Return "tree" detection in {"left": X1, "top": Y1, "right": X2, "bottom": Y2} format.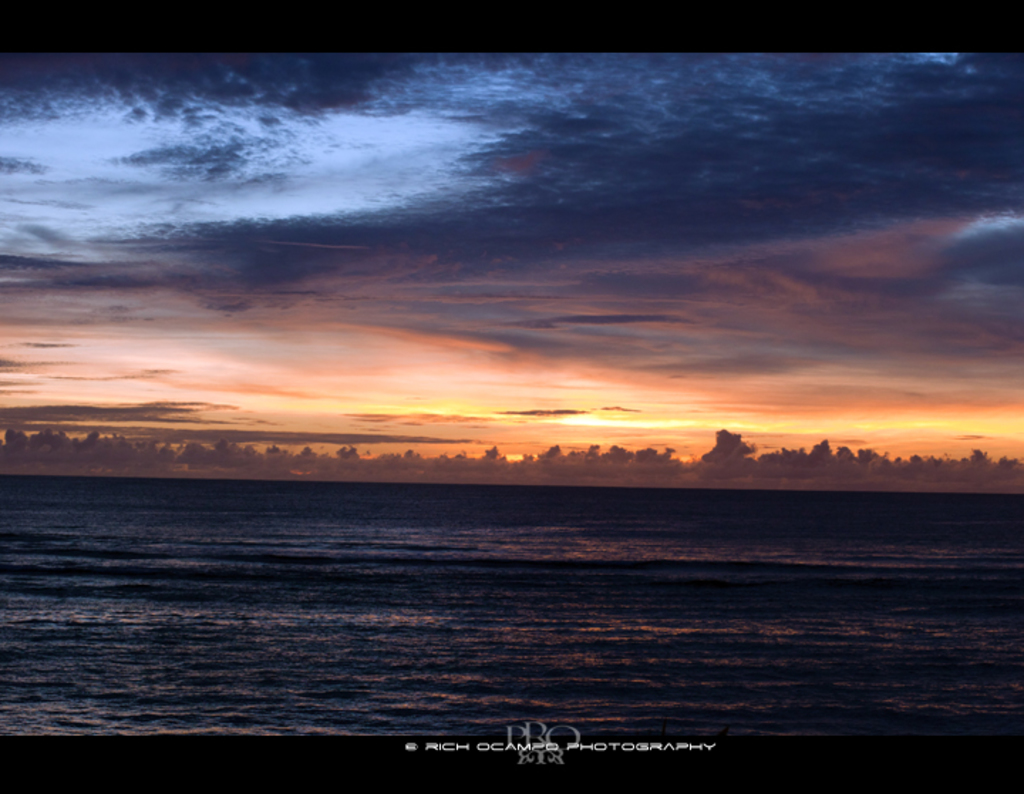
{"left": 538, "top": 441, "right": 562, "bottom": 465}.
